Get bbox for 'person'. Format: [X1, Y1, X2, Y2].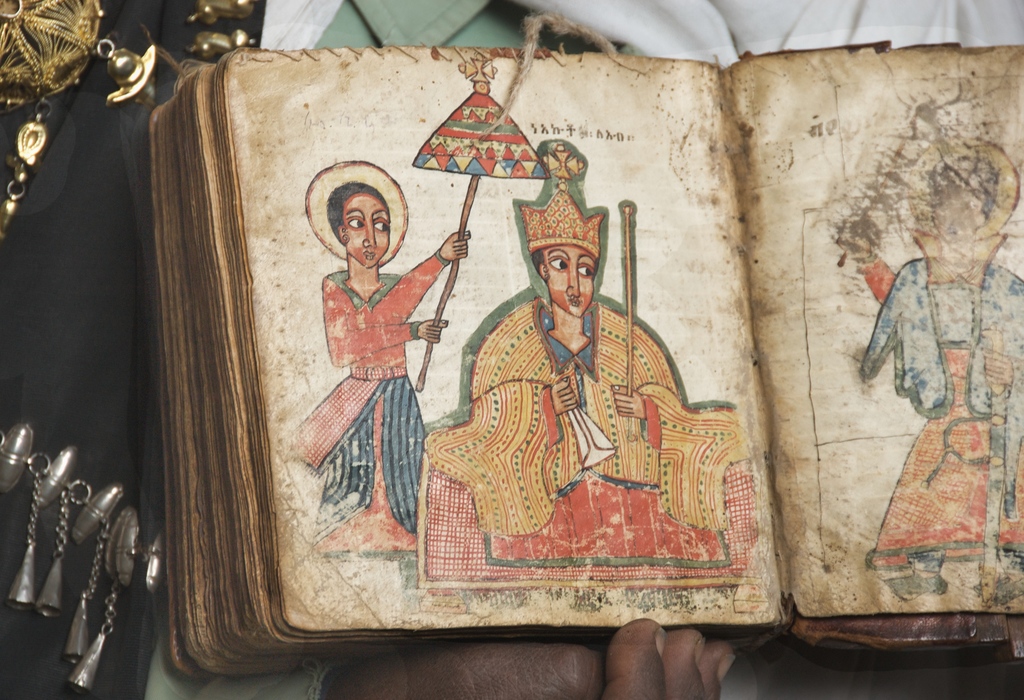
[317, 182, 469, 556].
